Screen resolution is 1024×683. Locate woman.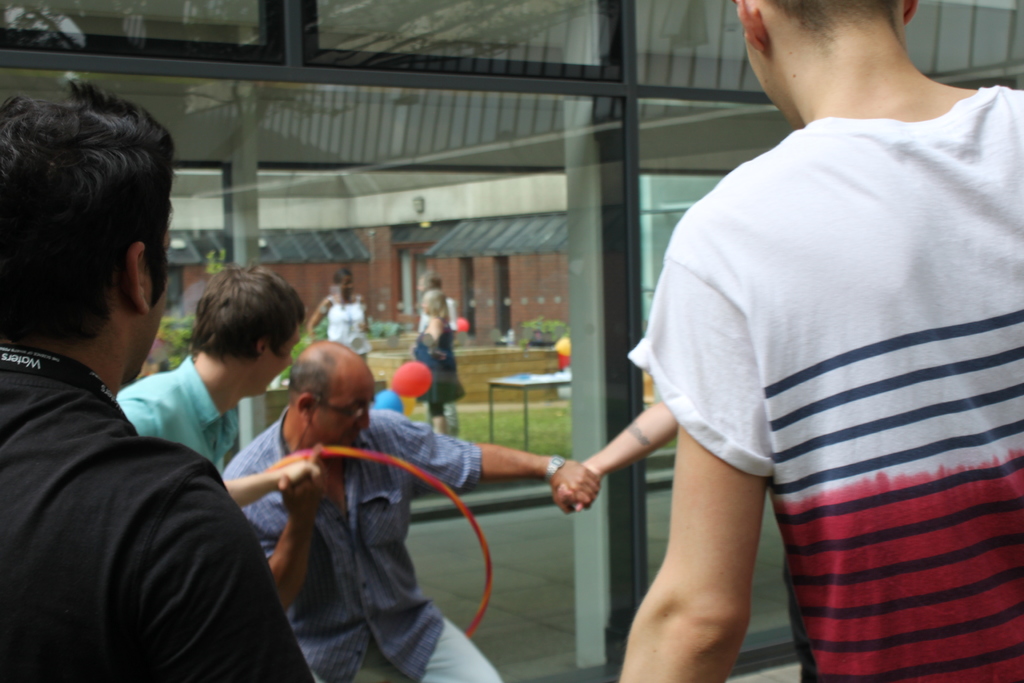
bbox=(304, 272, 371, 368).
